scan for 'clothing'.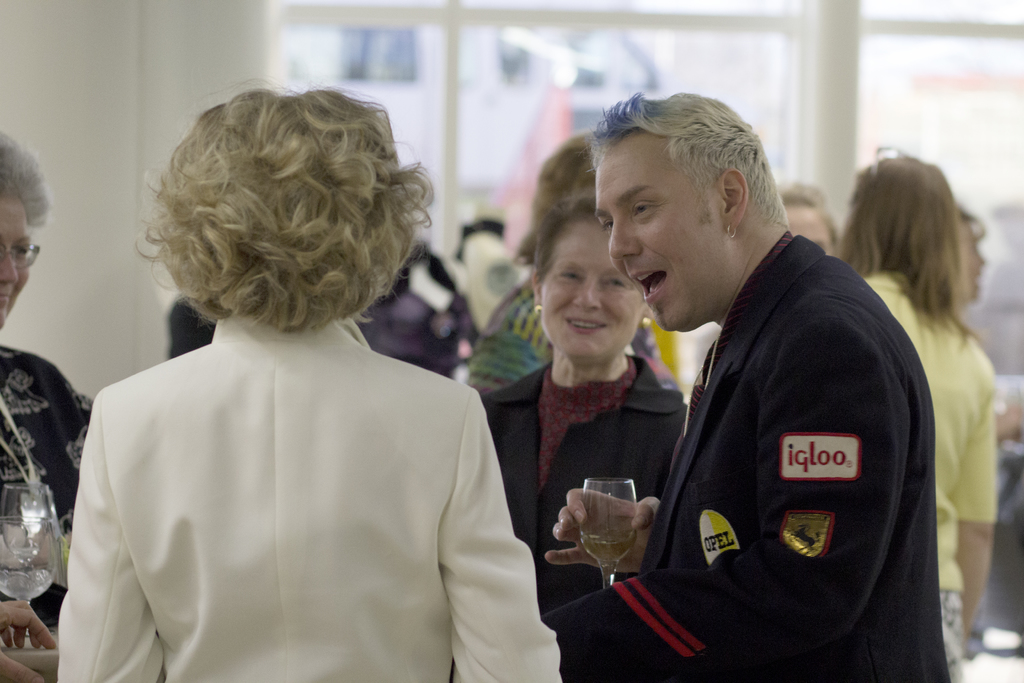
Scan result: 481:352:688:618.
